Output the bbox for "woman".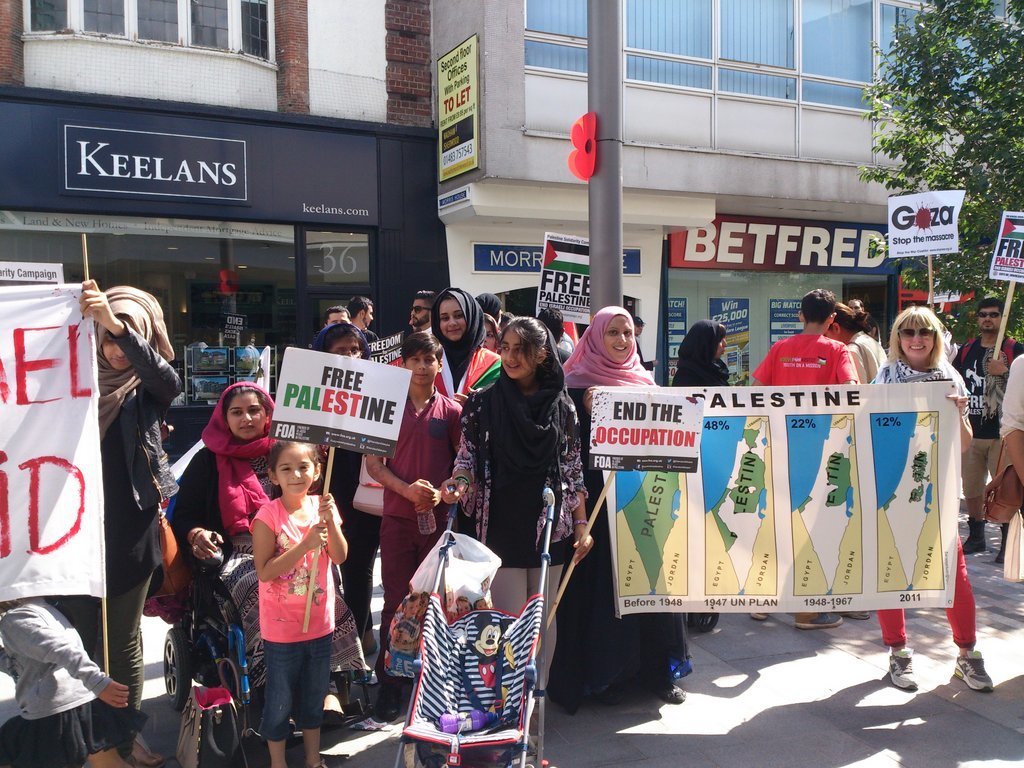
locate(869, 304, 995, 688).
